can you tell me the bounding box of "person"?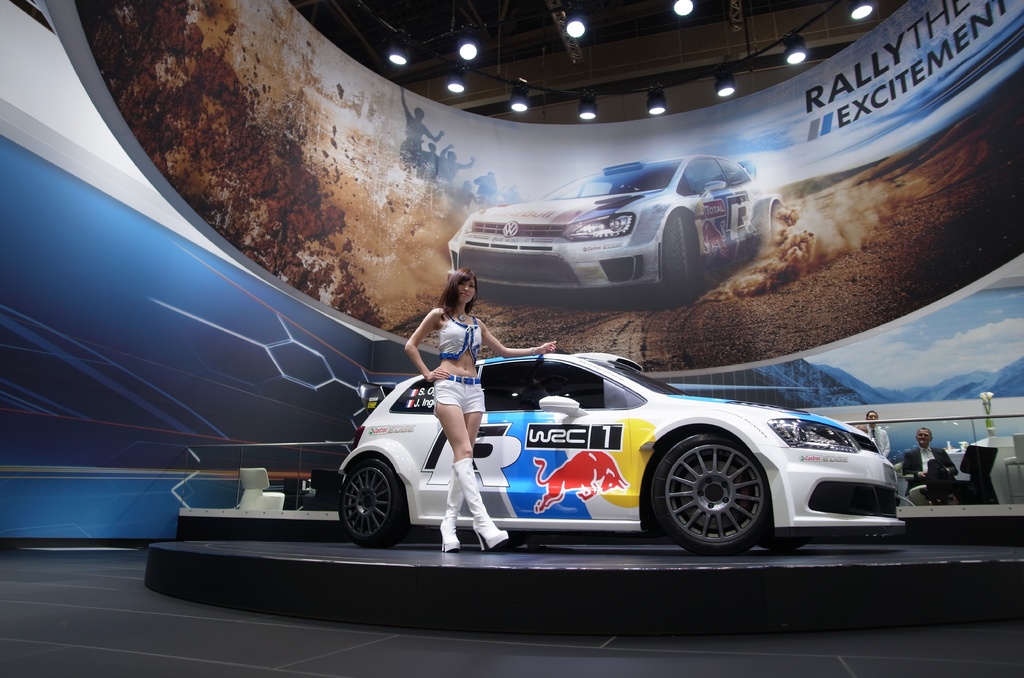
locate(406, 272, 564, 551).
